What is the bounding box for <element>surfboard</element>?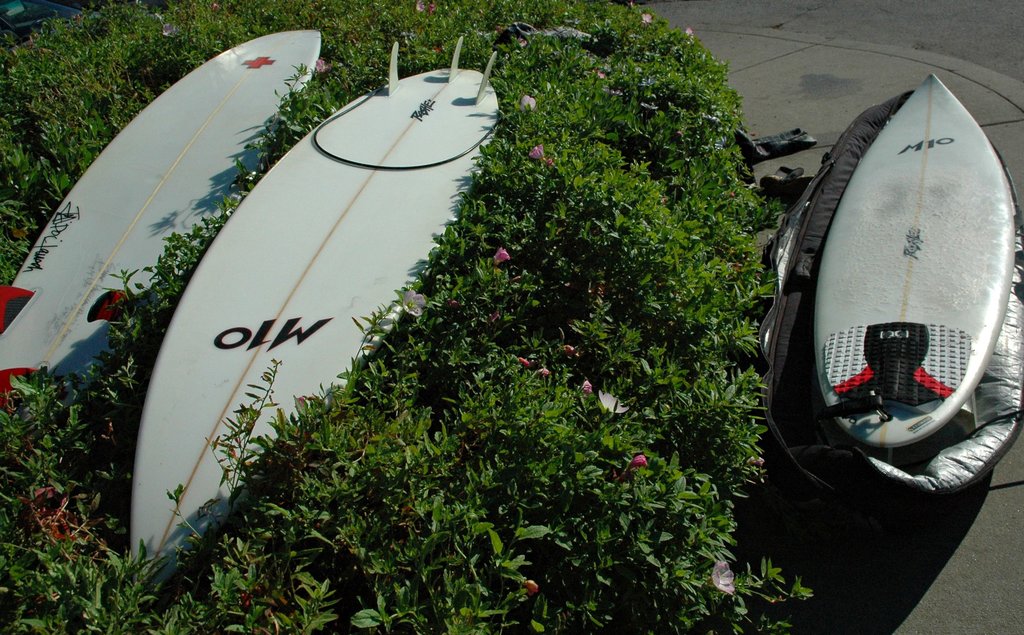
817,71,1018,449.
